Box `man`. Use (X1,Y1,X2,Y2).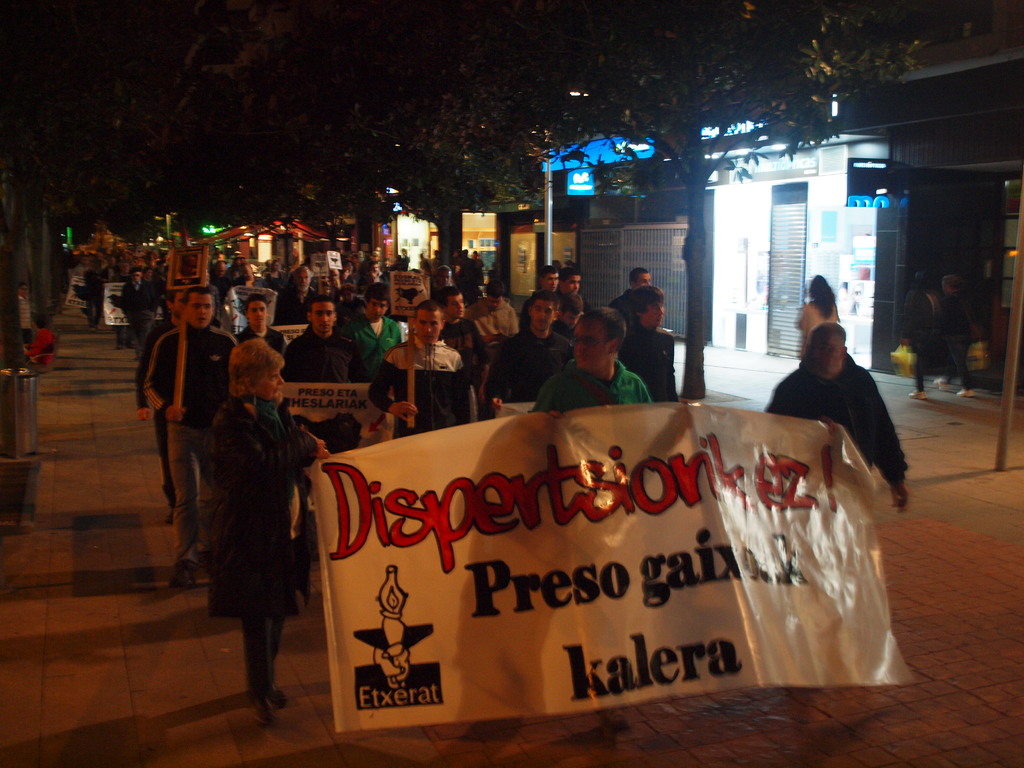
(465,282,523,349).
